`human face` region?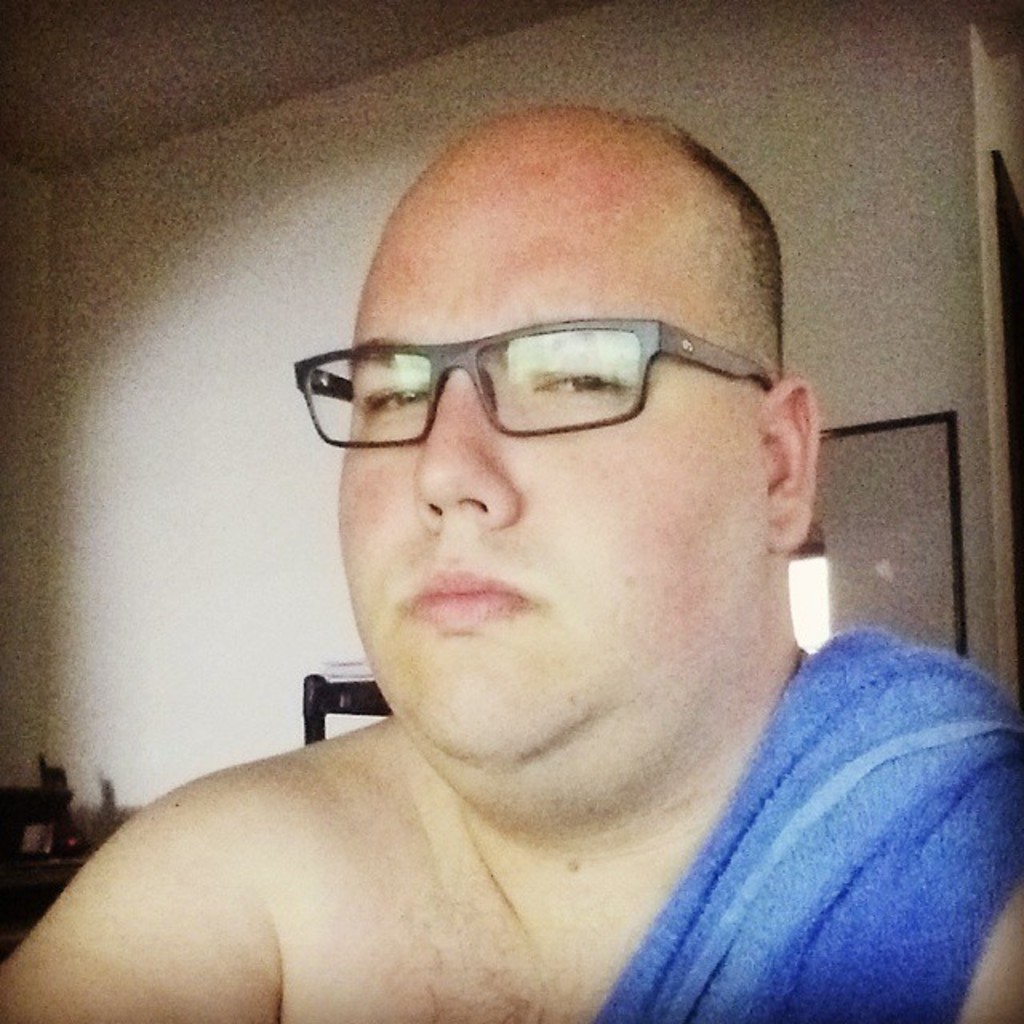
339:202:765:806
